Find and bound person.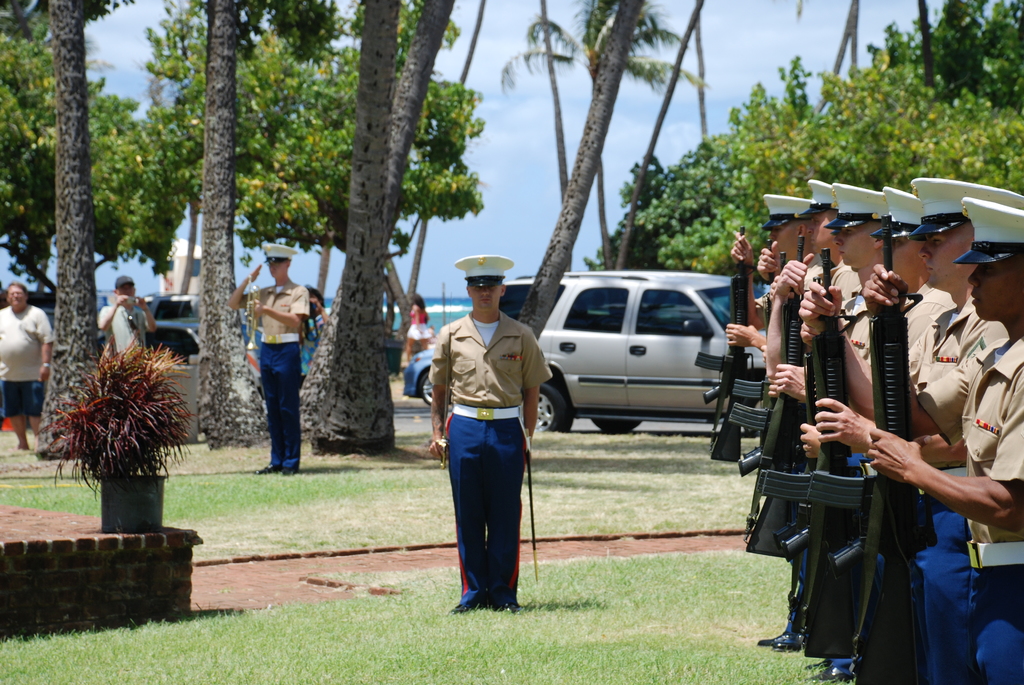
Bound: {"left": 226, "top": 237, "right": 308, "bottom": 471}.
